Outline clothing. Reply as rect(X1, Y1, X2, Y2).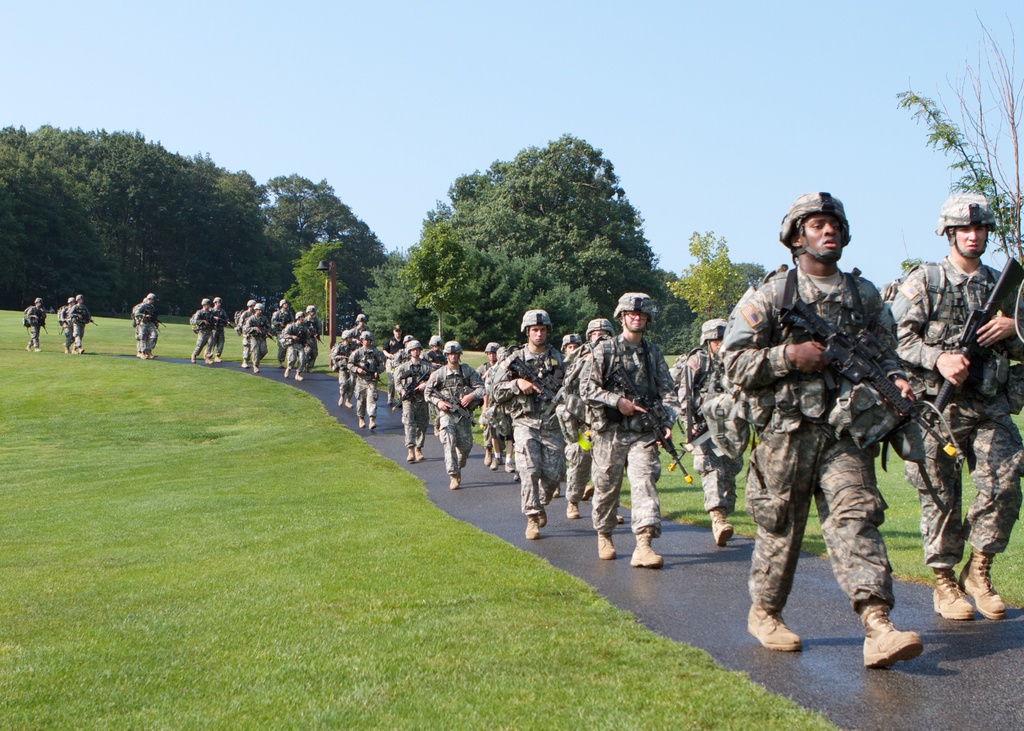
rect(326, 337, 361, 405).
